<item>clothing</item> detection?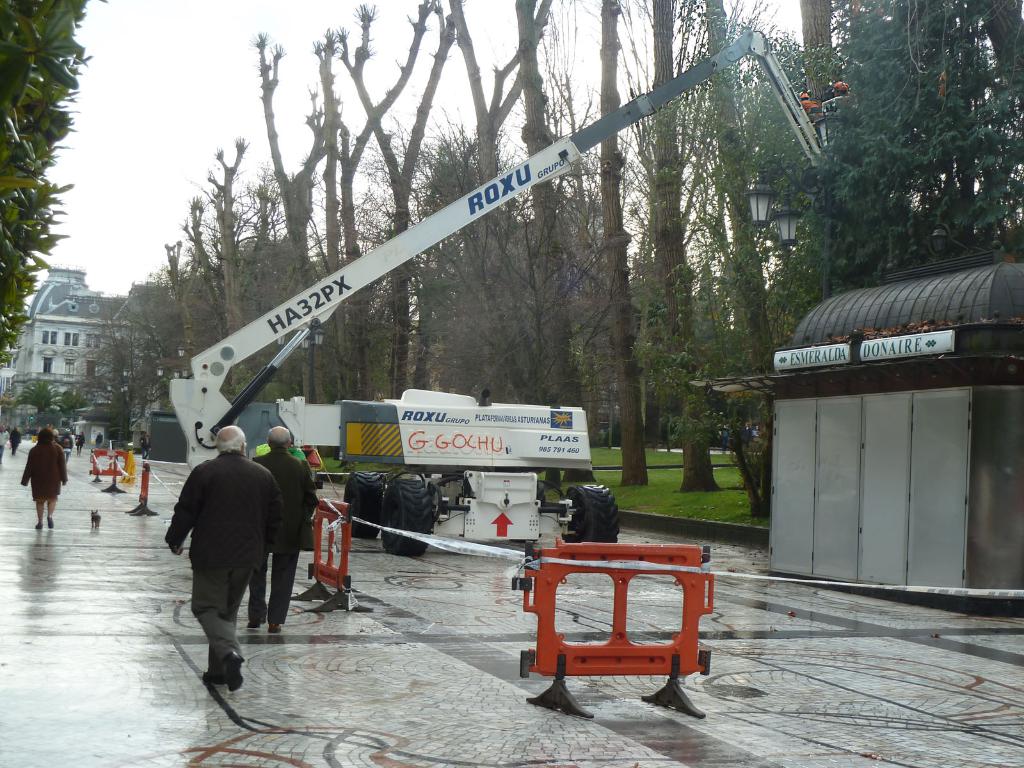
249,437,313,634
